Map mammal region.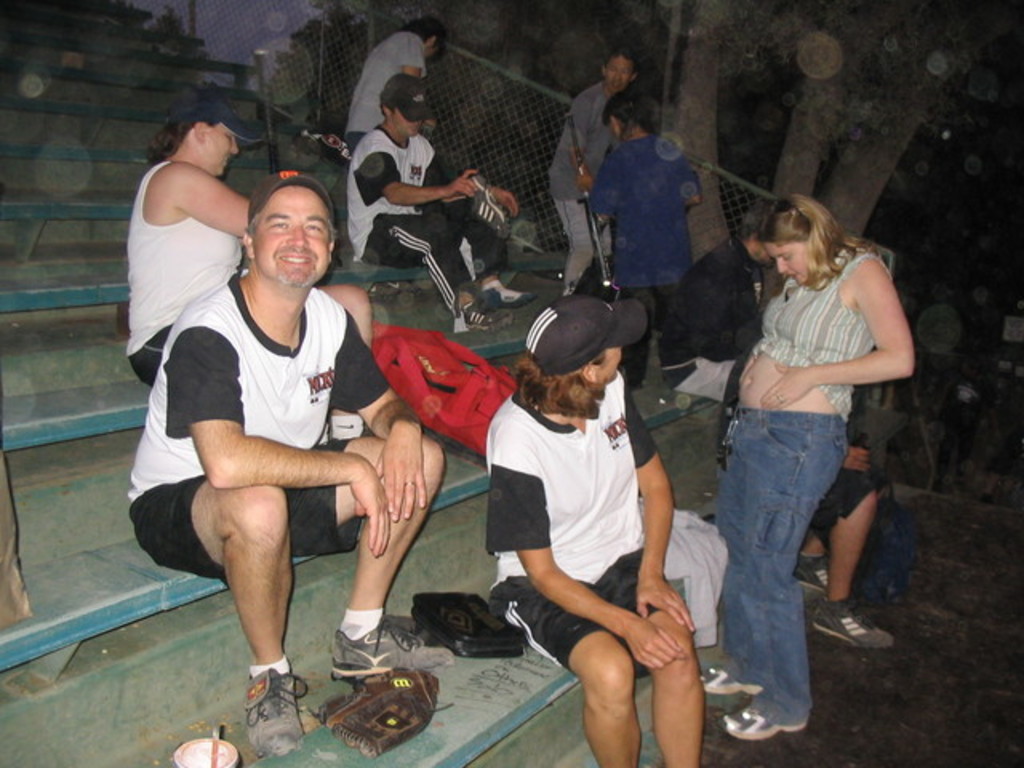
Mapped to Rect(544, 51, 638, 280).
